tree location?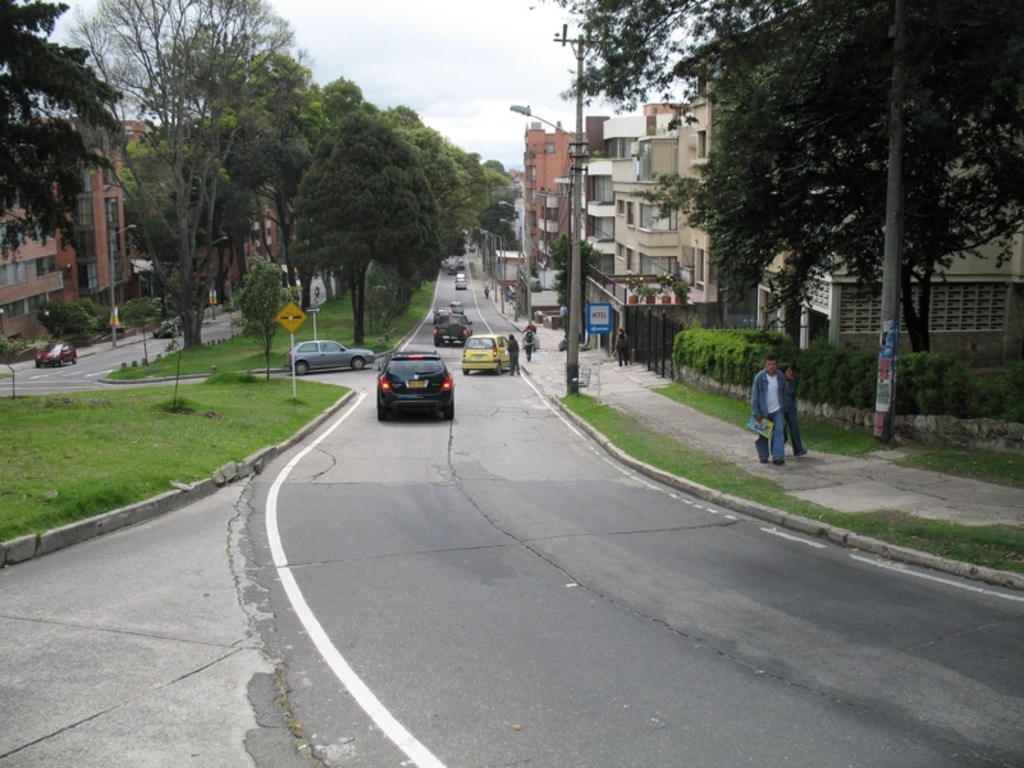
{"left": 284, "top": 108, "right": 442, "bottom": 347}
